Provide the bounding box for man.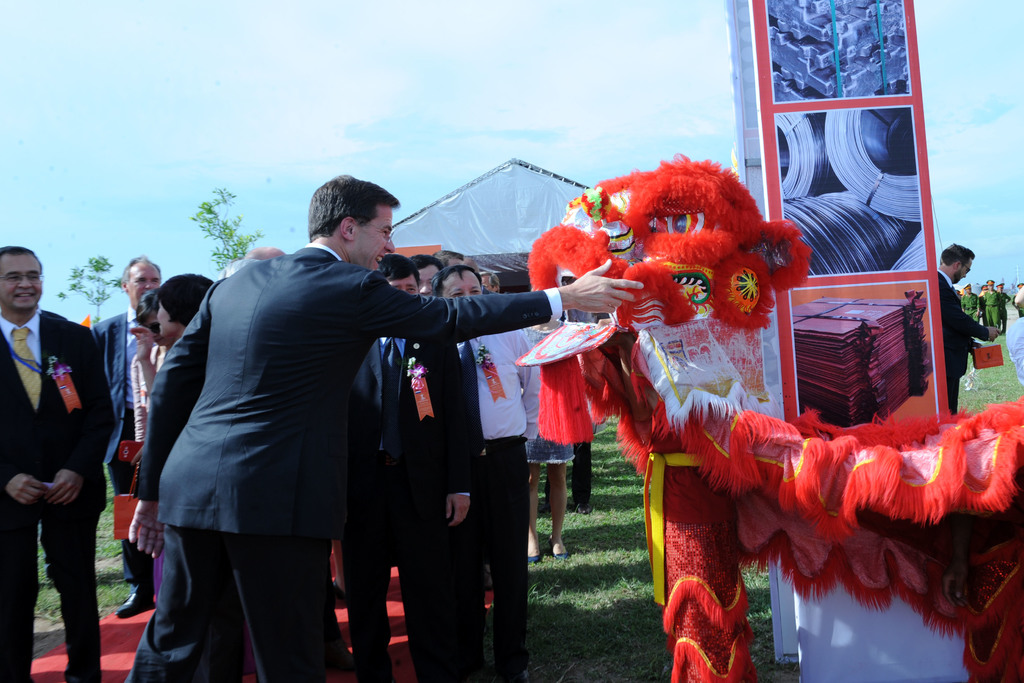
{"x1": 992, "y1": 279, "x2": 1012, "y2": 331}.
